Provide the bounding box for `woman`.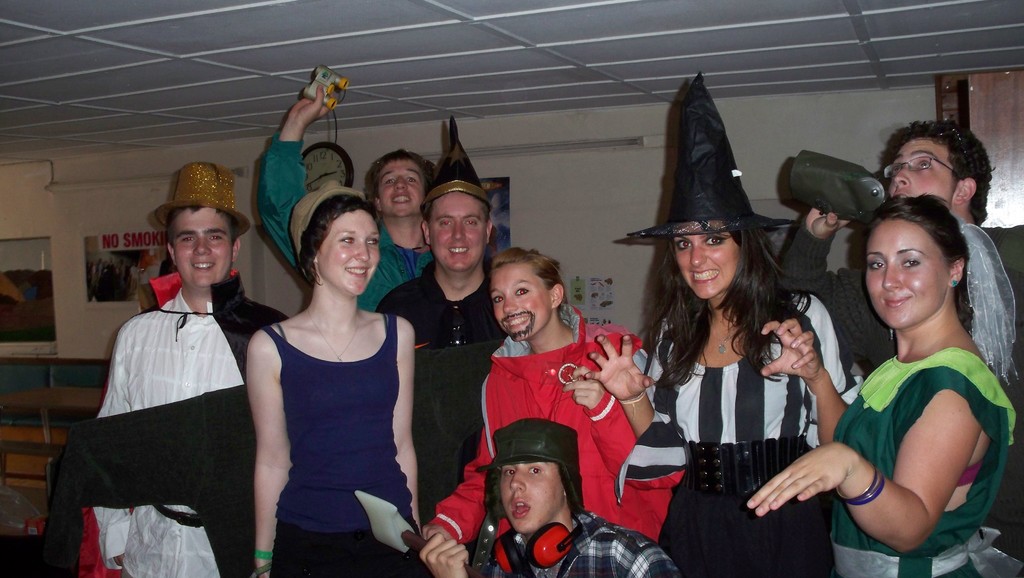
bbox=[741, 195, 1023, 577].
